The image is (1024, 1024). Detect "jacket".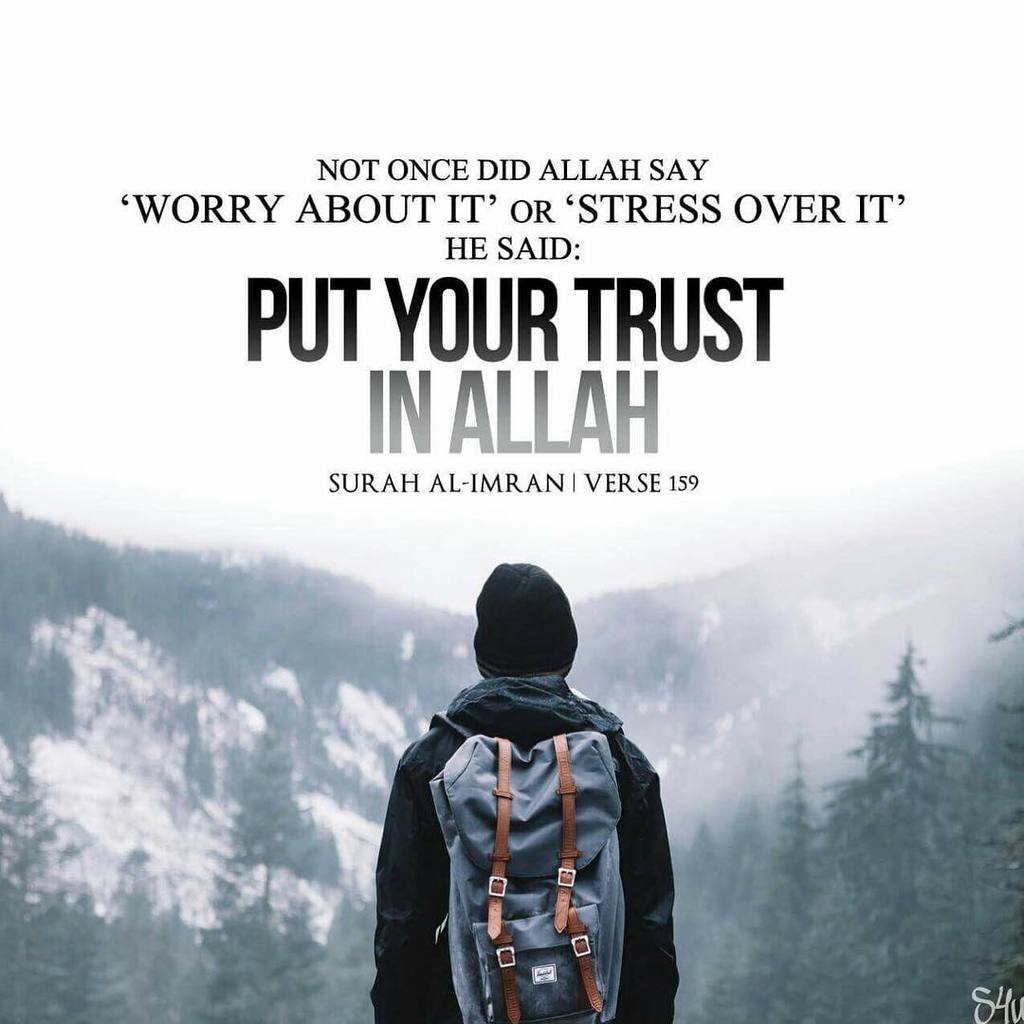
Detection: Rect(384, 609, 687, 1005).
